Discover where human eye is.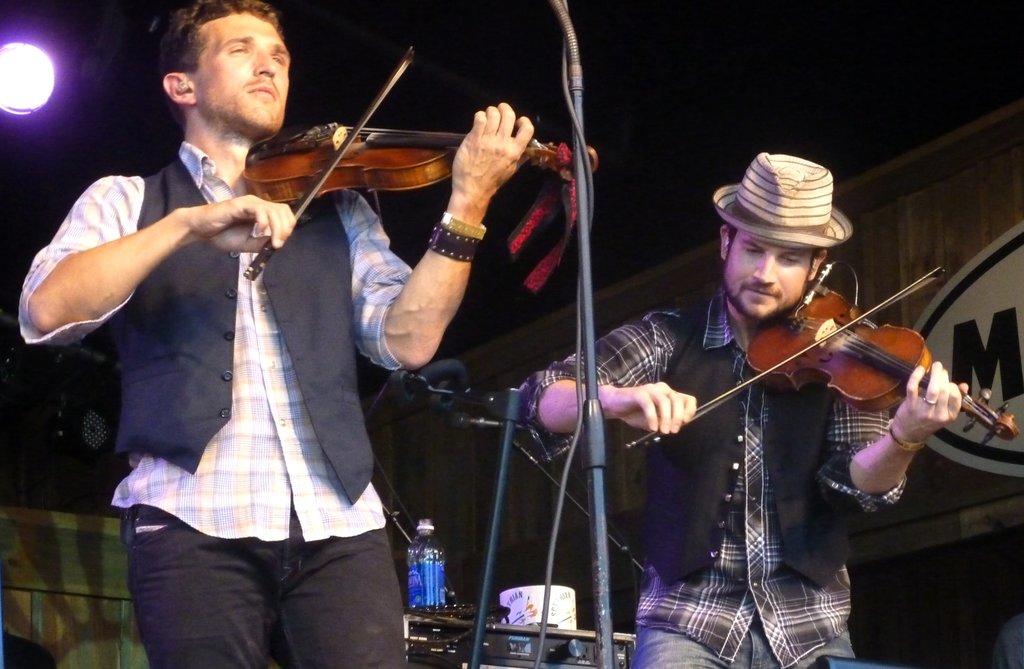
Discovered at {"left": 737, "top": 245, "right": 765, "bottom": 258}.
